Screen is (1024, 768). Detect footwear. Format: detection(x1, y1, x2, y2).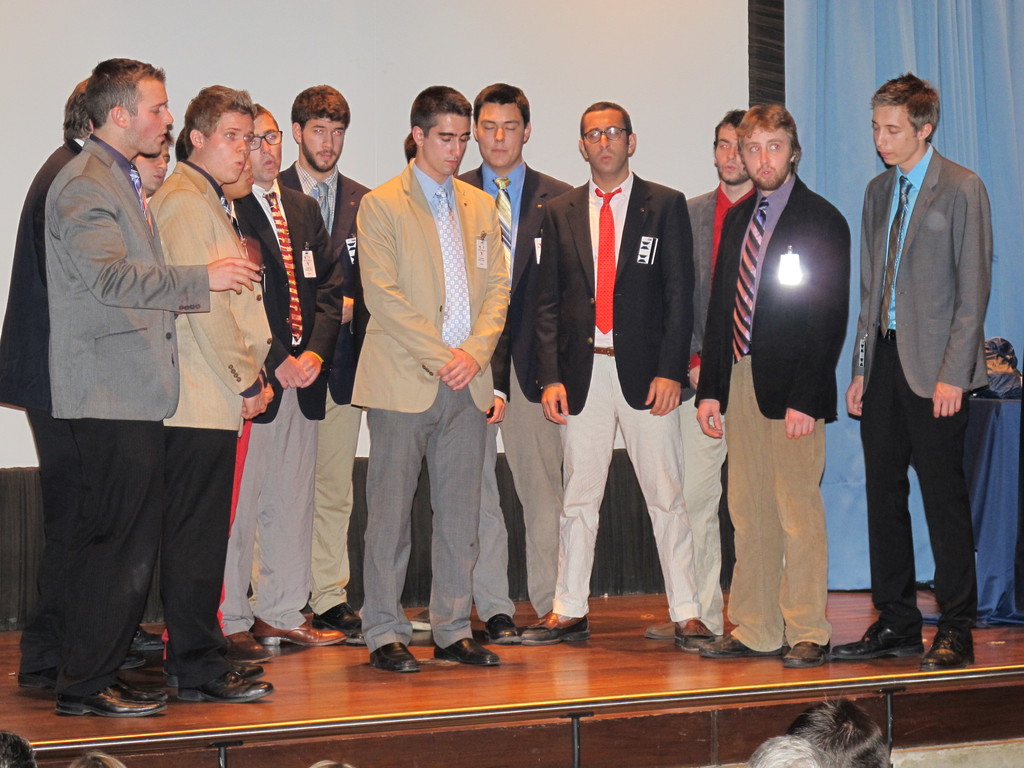
detection(490, 616, 518, 641).
